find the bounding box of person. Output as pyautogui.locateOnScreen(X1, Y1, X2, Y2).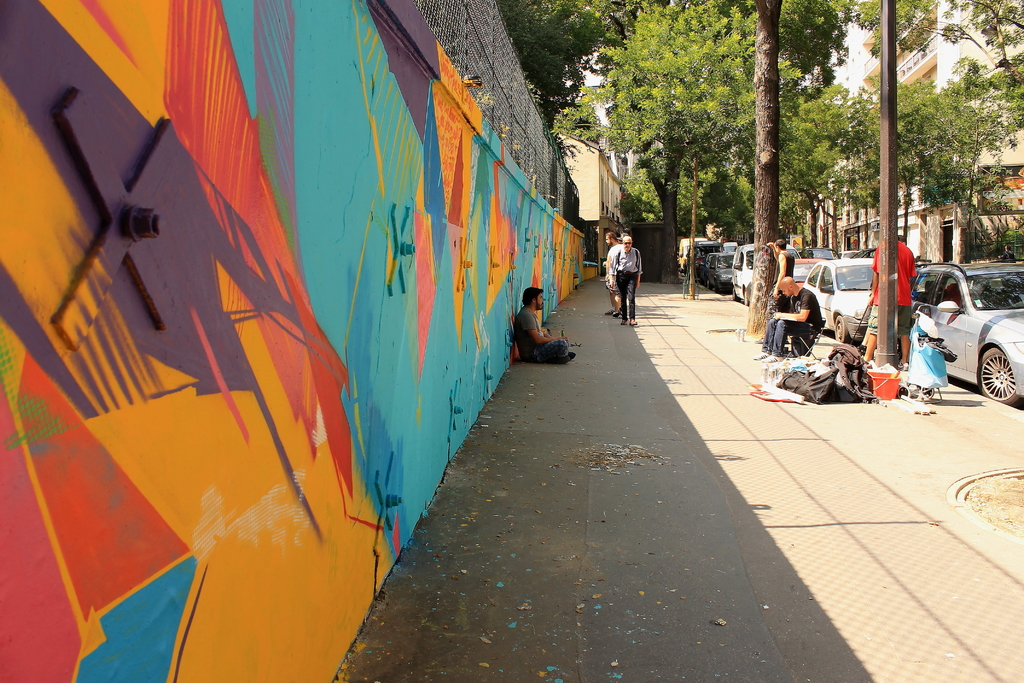
pyautogui.locateOnScreen(602, 234, 623, 318).
